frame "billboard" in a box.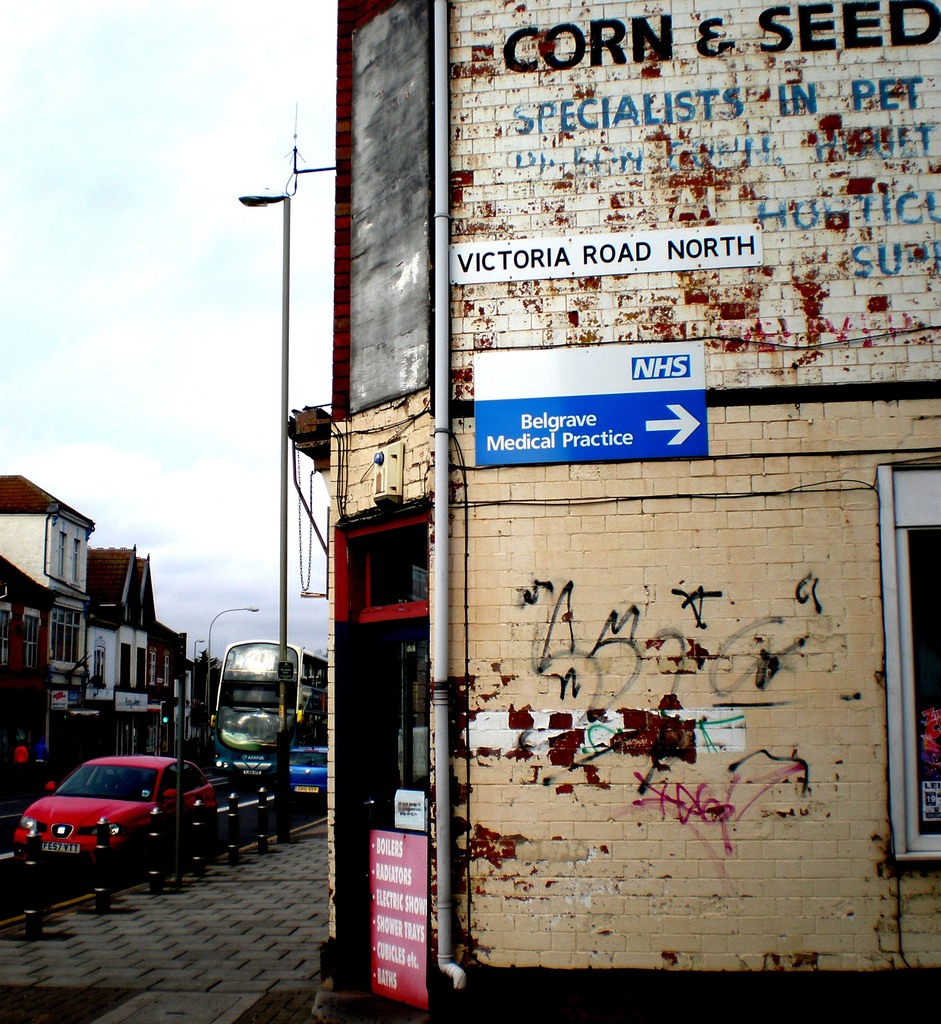
left=473, top=346, right=713, bottom=456.
